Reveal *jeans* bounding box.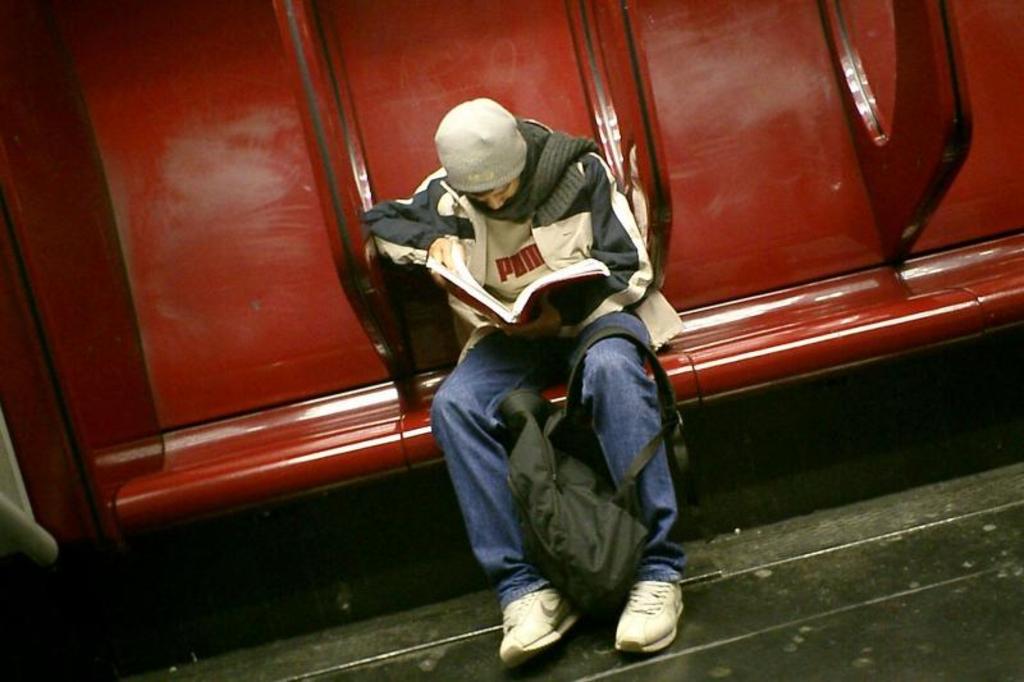
Revealed: <bbox>424, 312, 682, 608</bbox>.
